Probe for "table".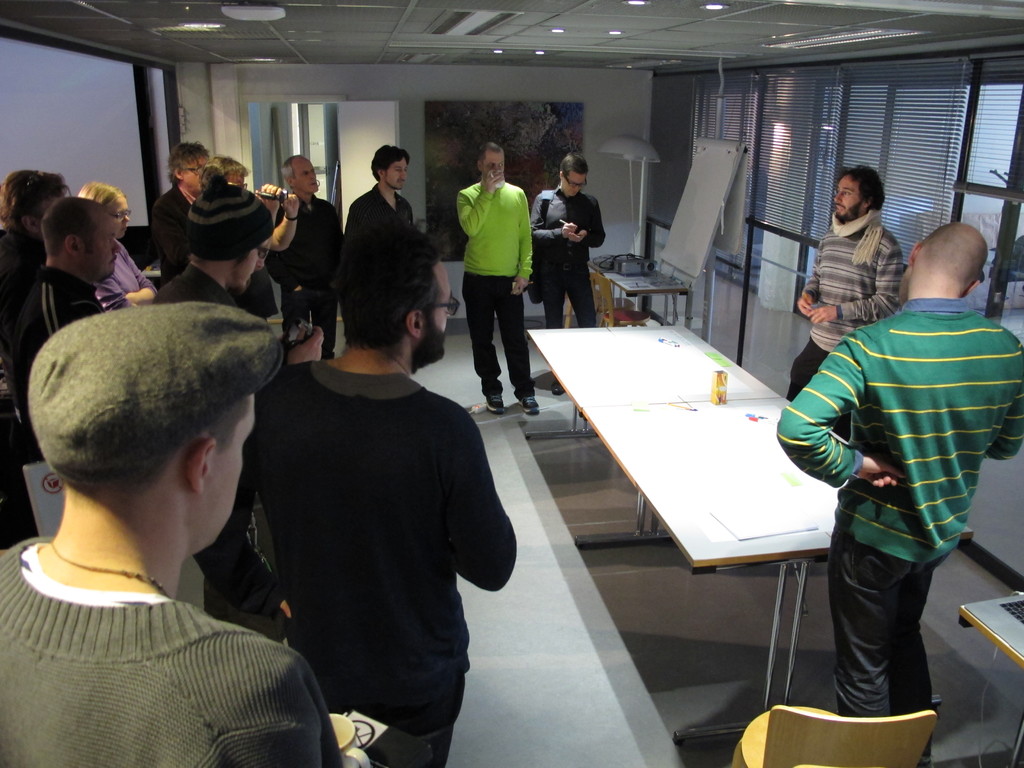
Probe result: <box>589,262,687,324</box>.
